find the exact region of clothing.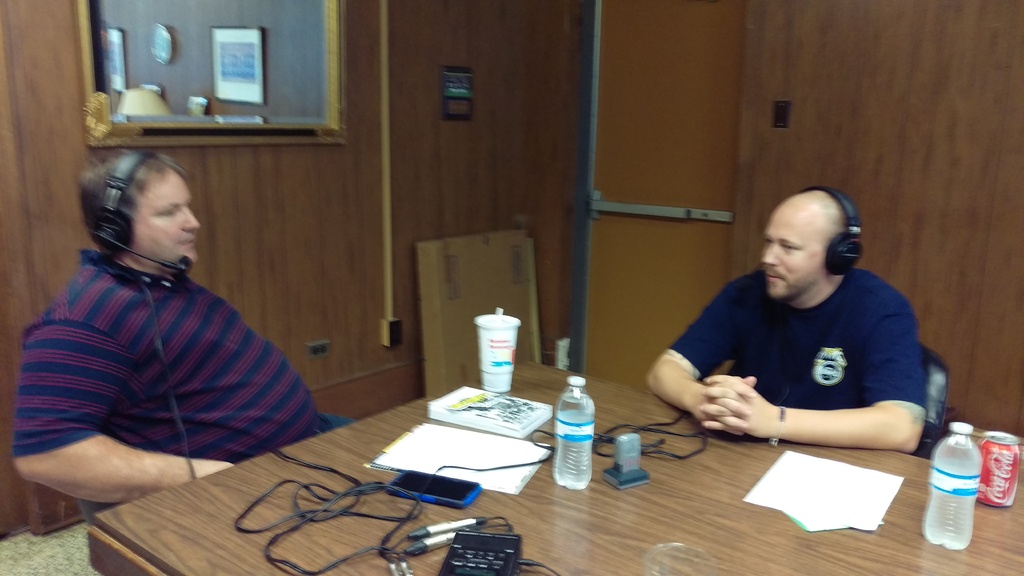
Exact region: crop(25, 175, 316, 512).
